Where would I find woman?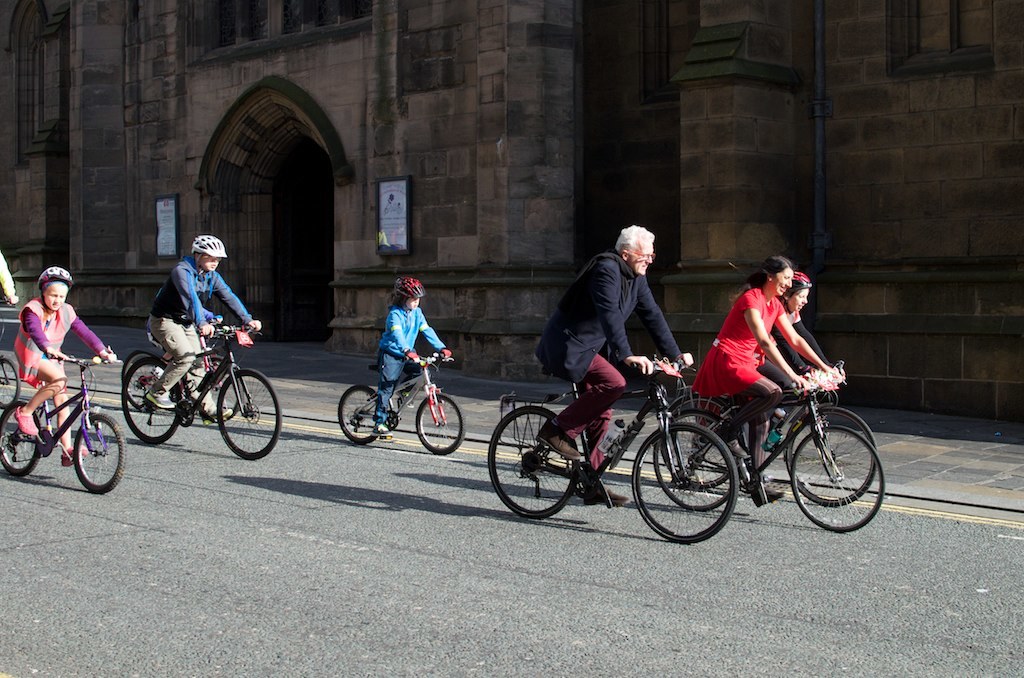
At 692:253:844:498.
